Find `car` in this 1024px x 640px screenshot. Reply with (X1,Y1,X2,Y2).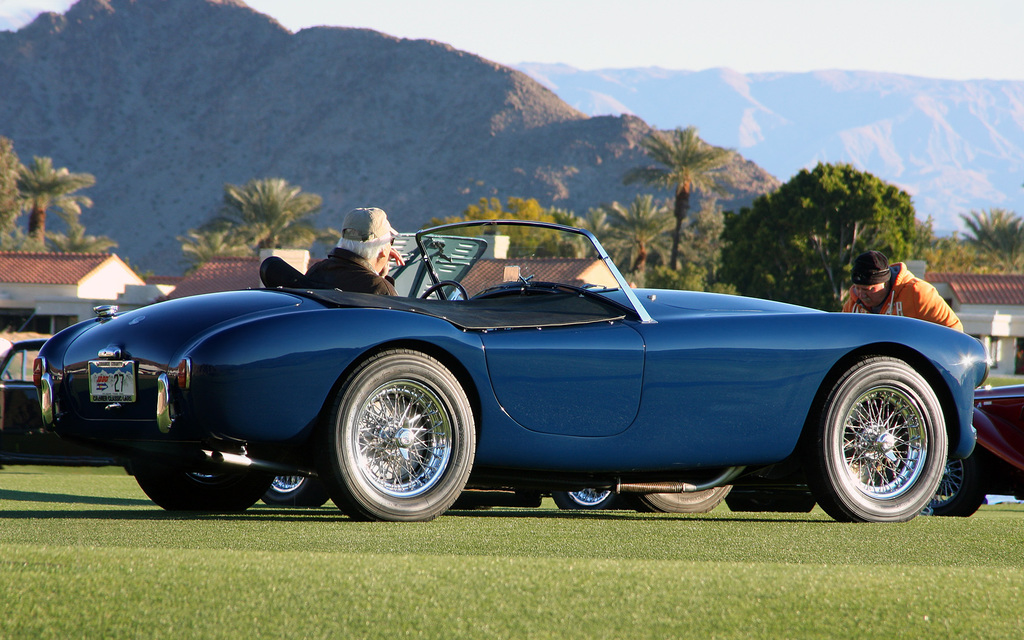
(32,213,988,527).
